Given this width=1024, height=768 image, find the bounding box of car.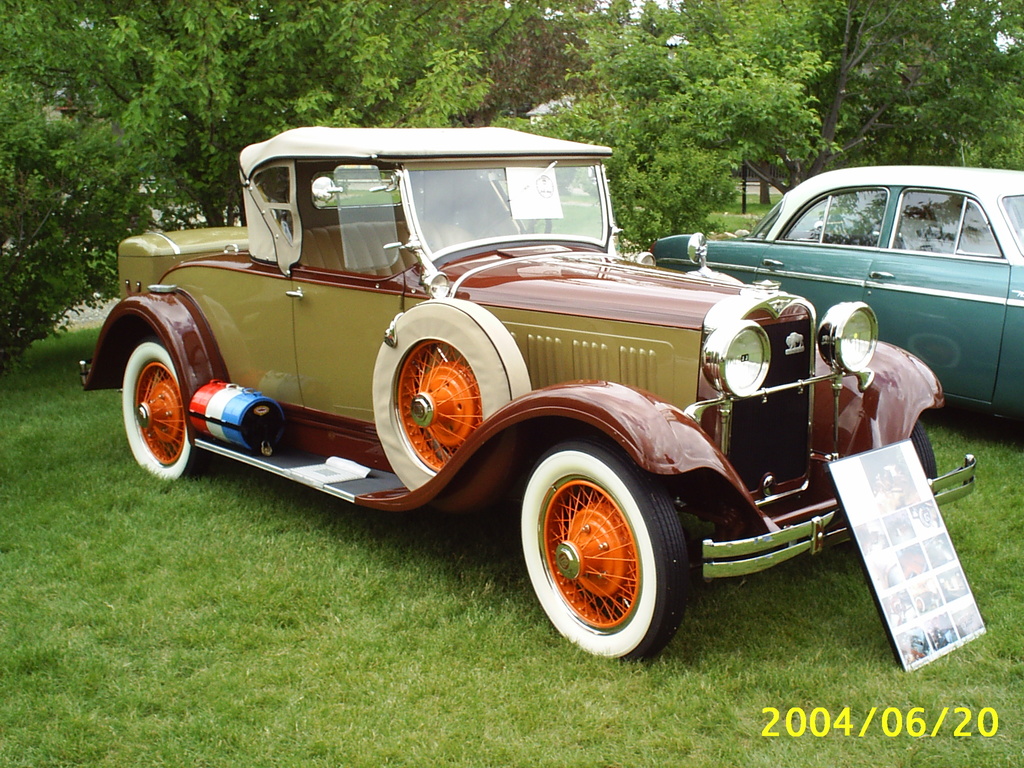
BBox(100, 151, 977, 664).
